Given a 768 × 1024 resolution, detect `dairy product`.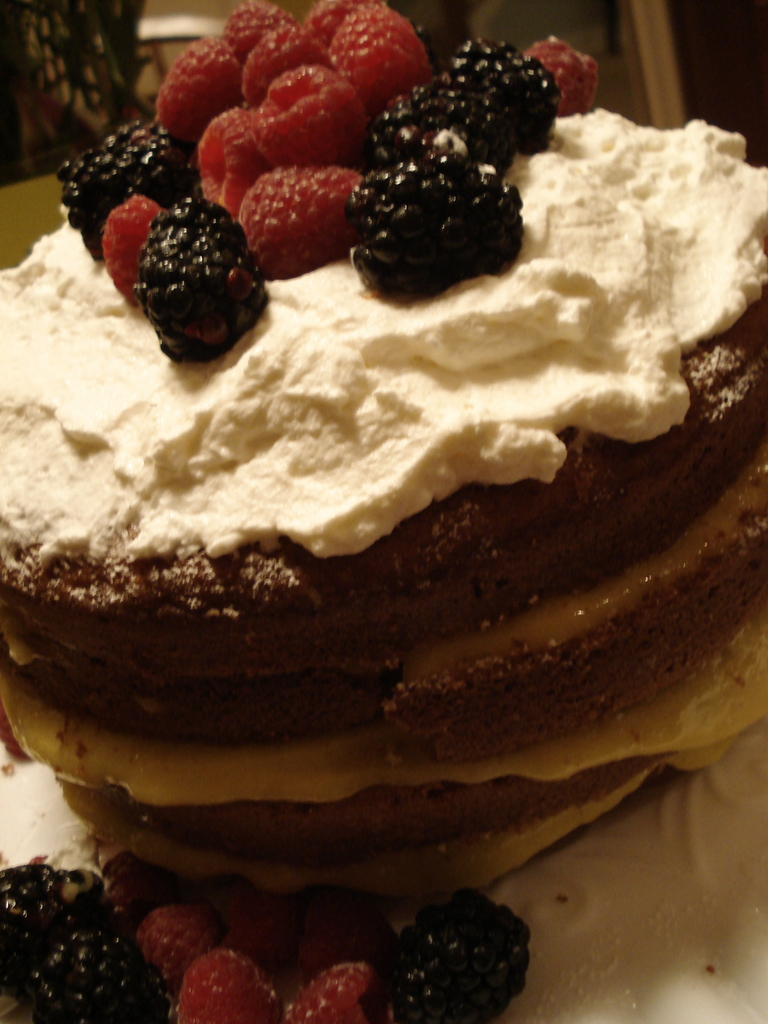
(0, 101, 767, 568).
